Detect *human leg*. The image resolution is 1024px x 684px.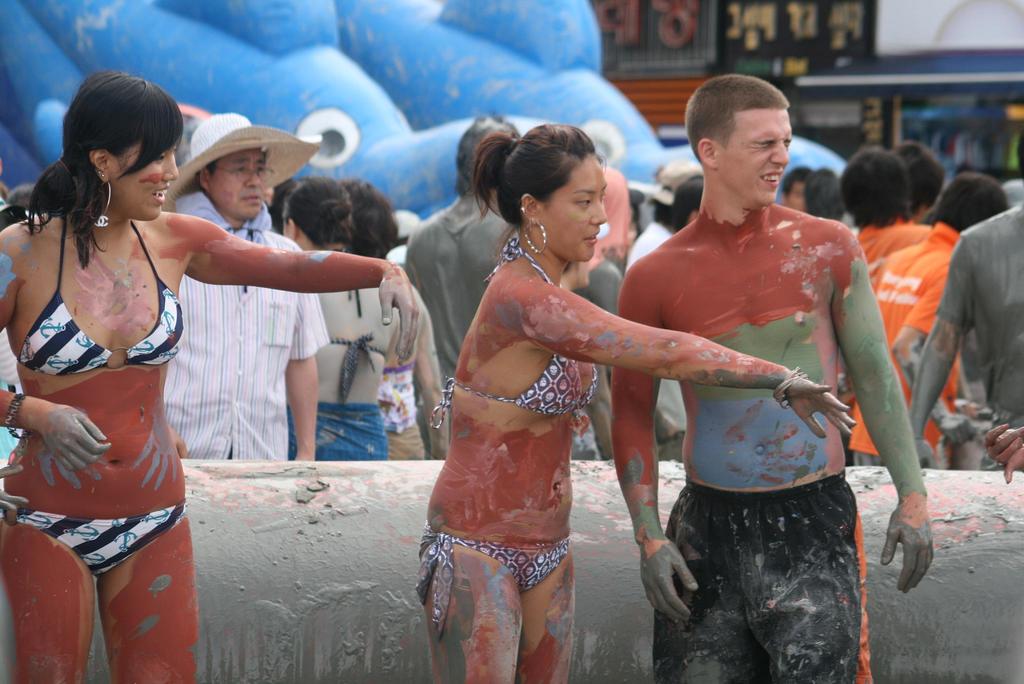
<bbox>0, 503, 95, 683</bbox>.
